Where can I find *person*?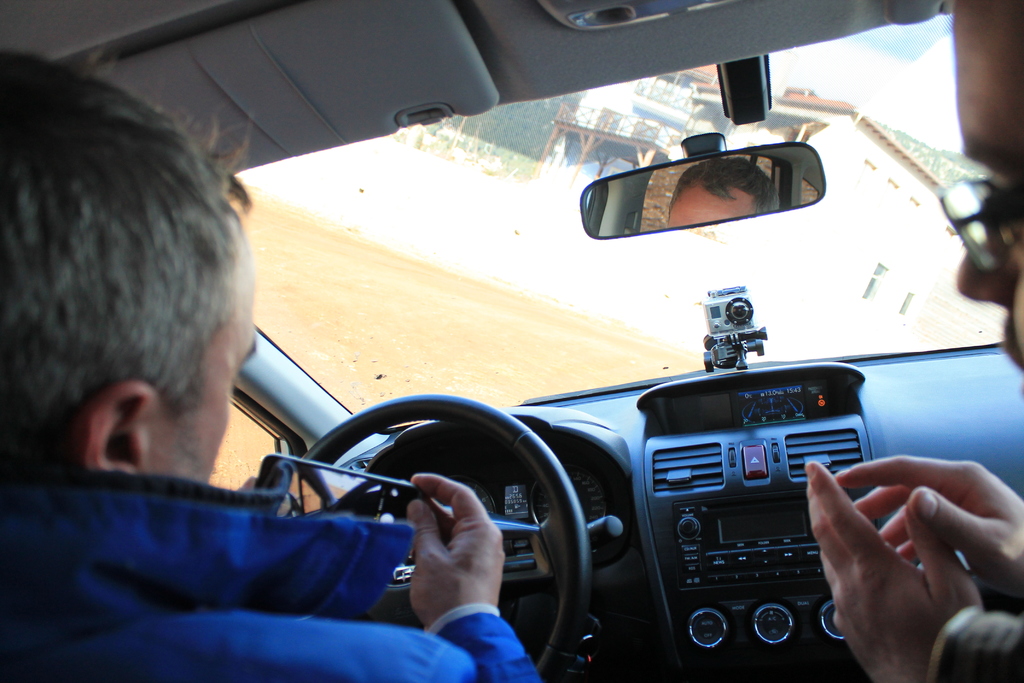
You can find it at region(804, 0, 1022, 682).
